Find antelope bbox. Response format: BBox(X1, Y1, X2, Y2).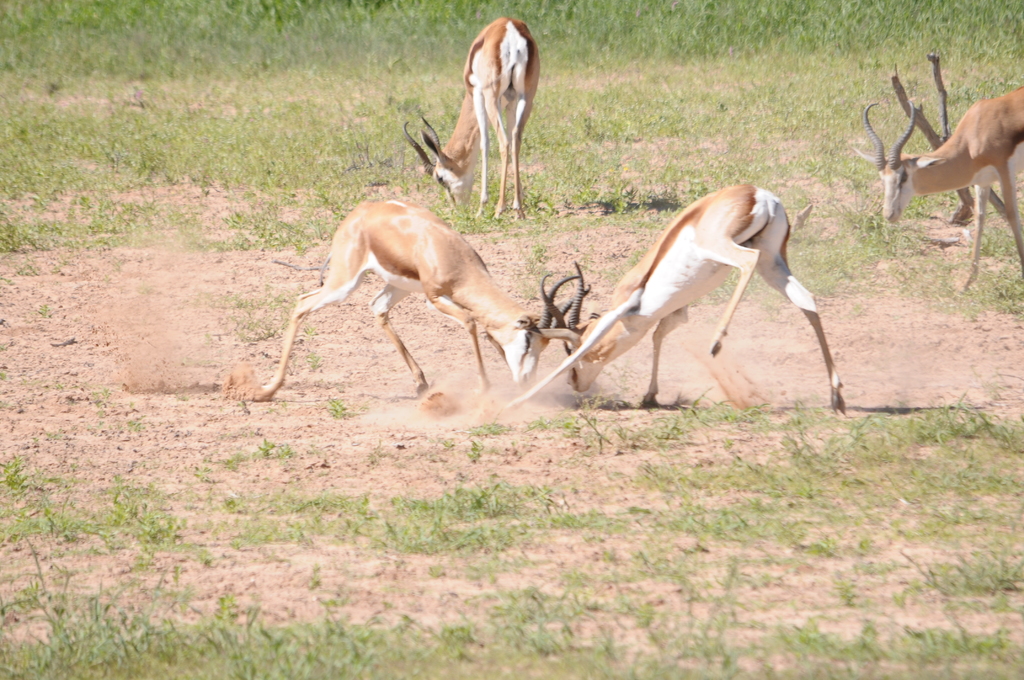
BBox(399, 16, 543, 219).
